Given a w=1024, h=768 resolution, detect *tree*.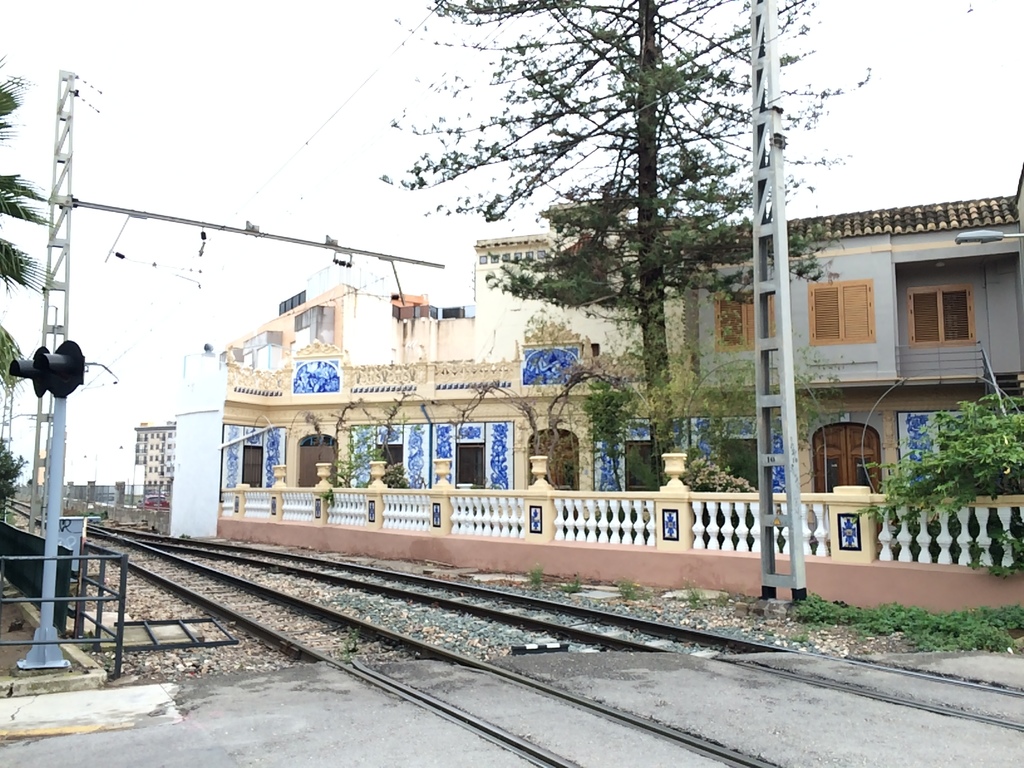
detection(0, 50, 58, 396).
